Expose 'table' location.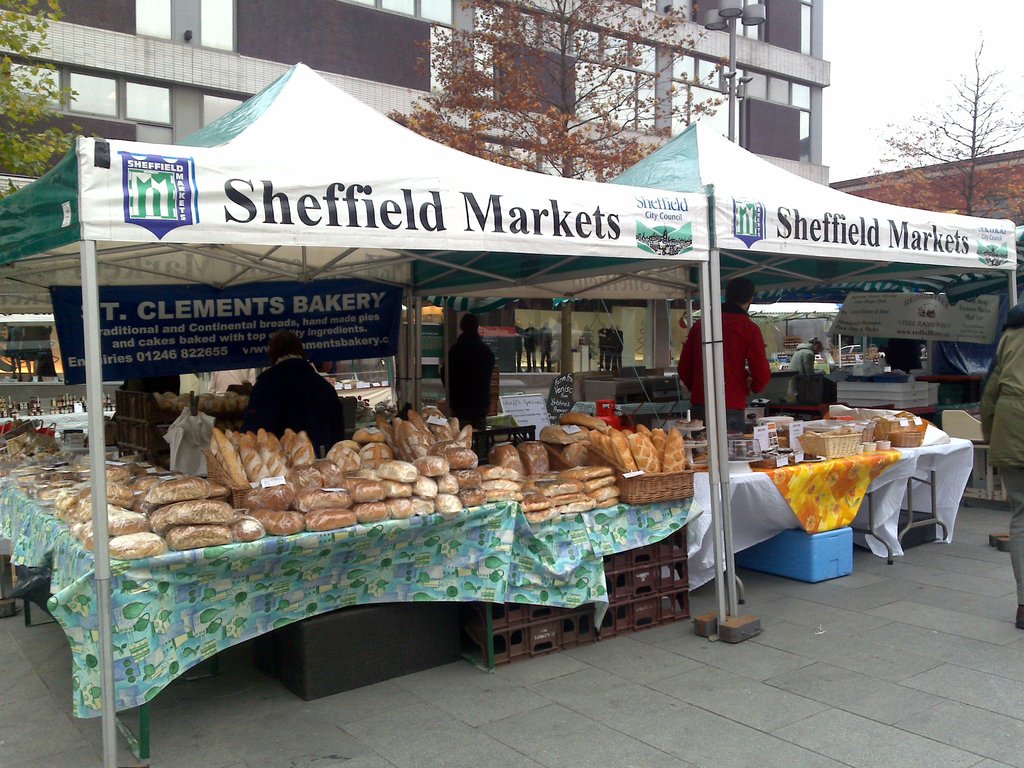
Exposed at <region>0, 447, 691, 728</region>.
